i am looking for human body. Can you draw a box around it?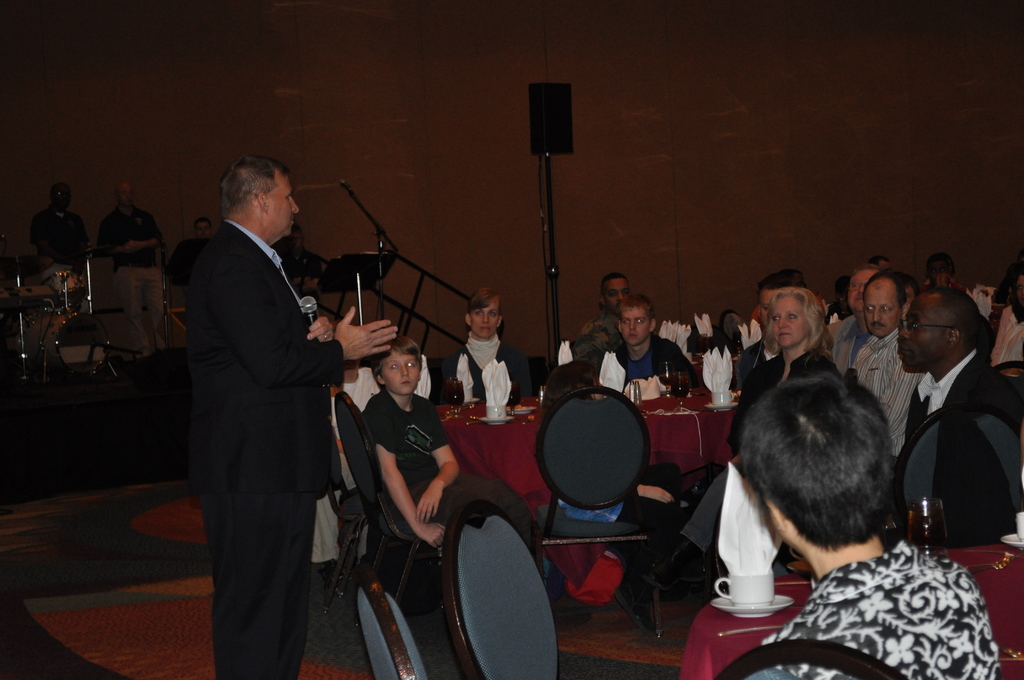
Sure, the bounding box is [left=830, top=318, right=868, bottom=380].
